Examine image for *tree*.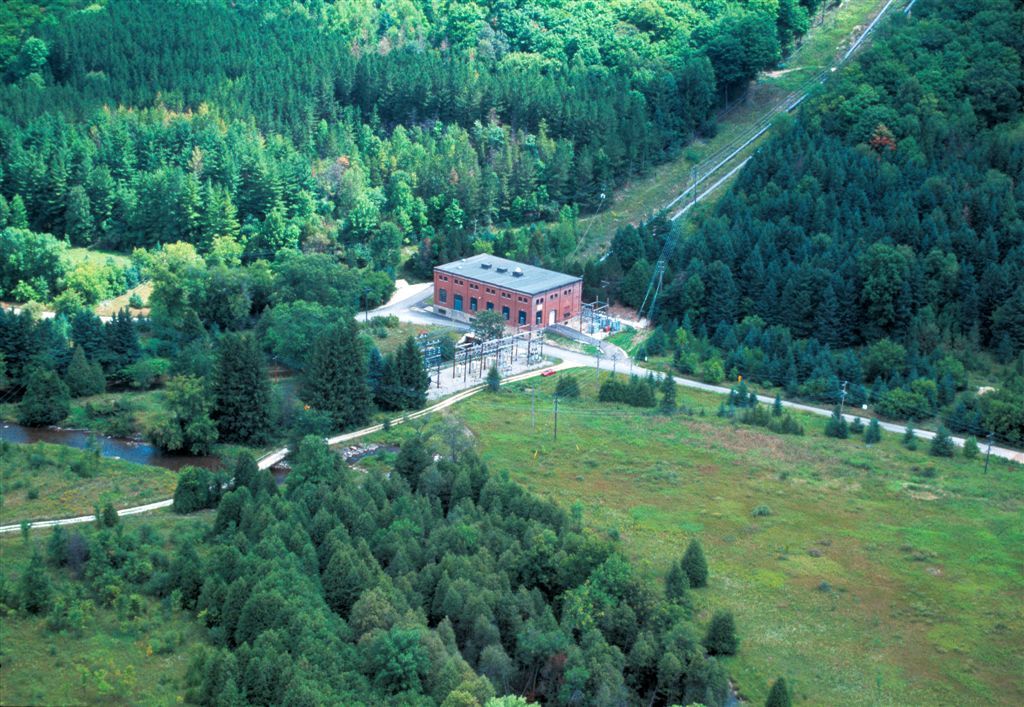
Examination result: bbox=[599, 378, 625, 400].
